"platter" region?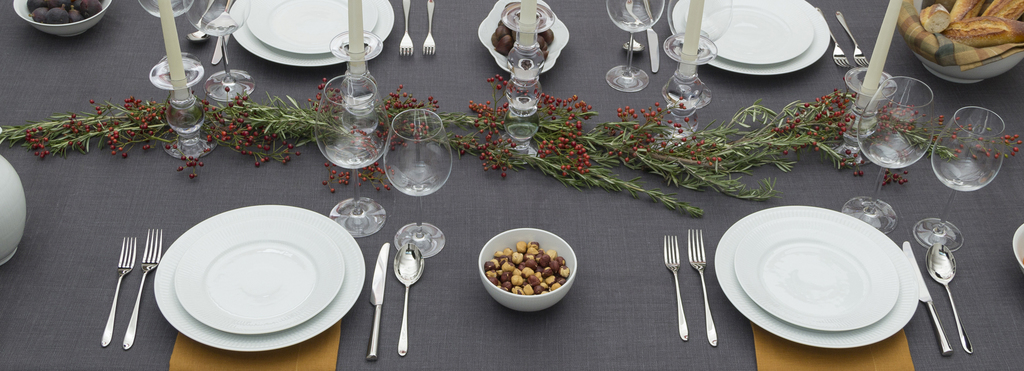
detection(228, 0, 394, 66)
